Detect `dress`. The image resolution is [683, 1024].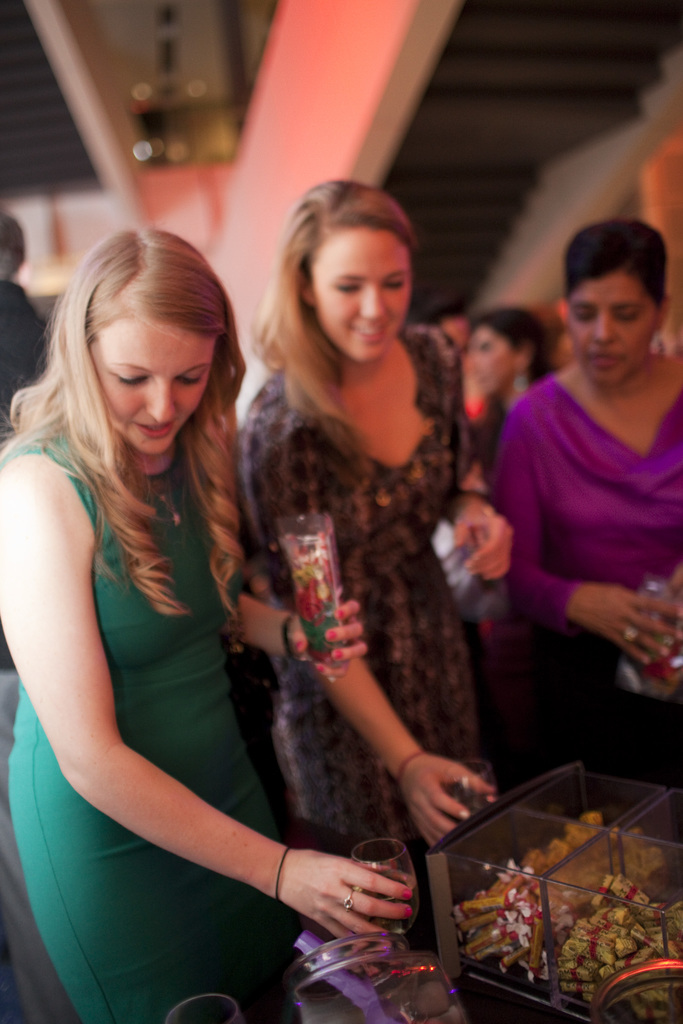
232/323/509/881.
